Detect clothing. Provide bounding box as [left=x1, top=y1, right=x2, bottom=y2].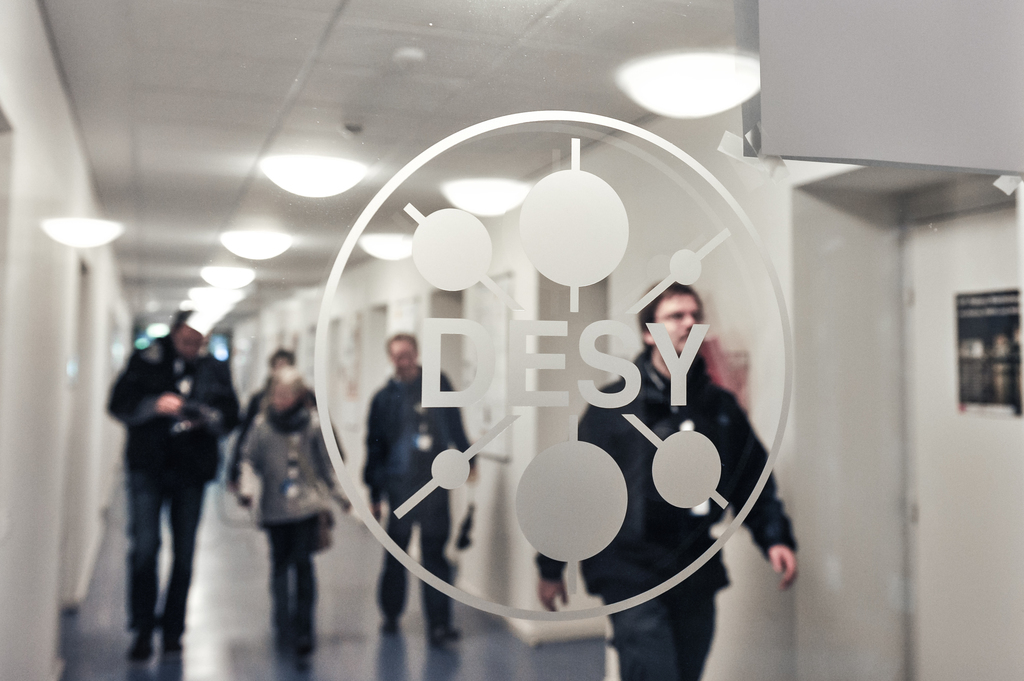
[left=245, top=403, right=342, bottom=634].
